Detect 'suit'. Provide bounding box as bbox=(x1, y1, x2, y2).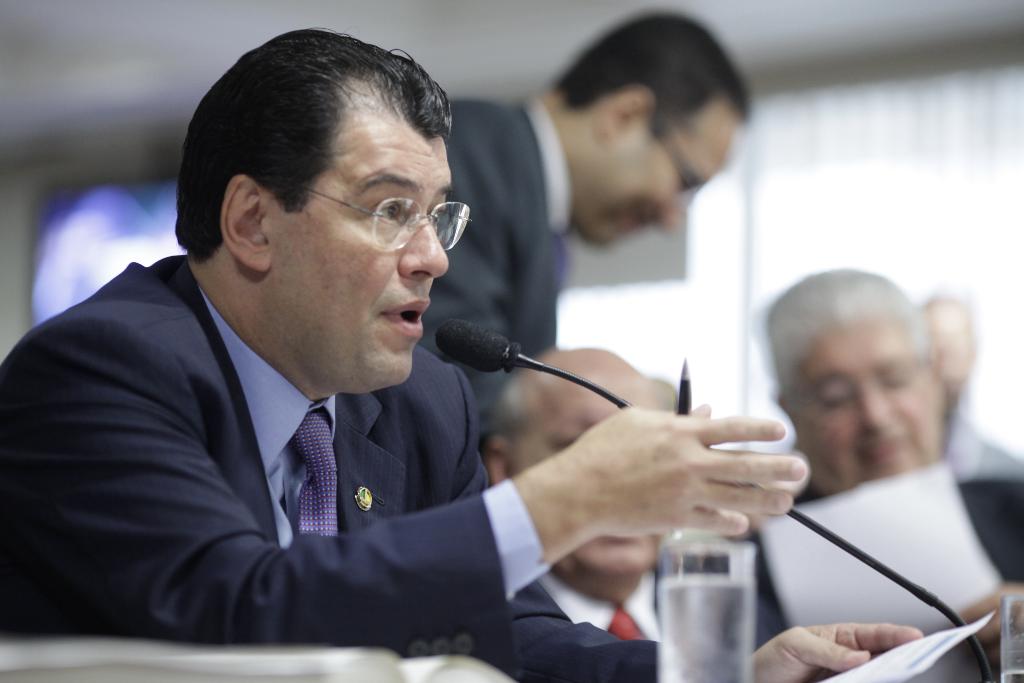
bbox=(413, 93, 557, 395).
